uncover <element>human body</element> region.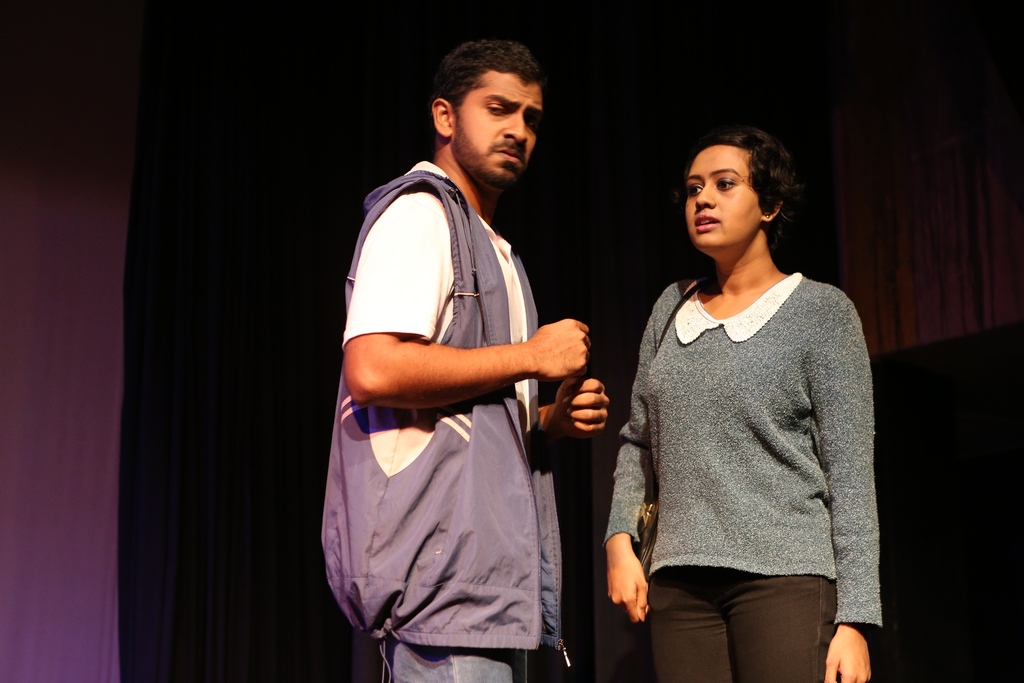
Uncovered: 323, 37, 607, 682.
